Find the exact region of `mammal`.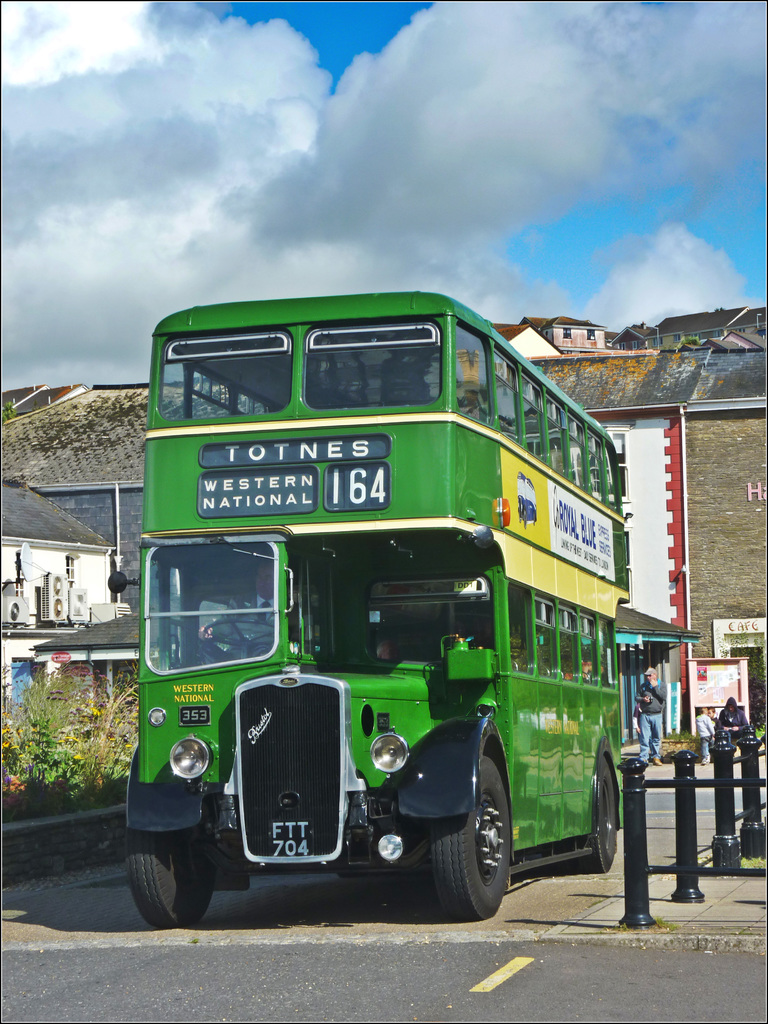
Exact region: locate(196, 559, 298, 664).
